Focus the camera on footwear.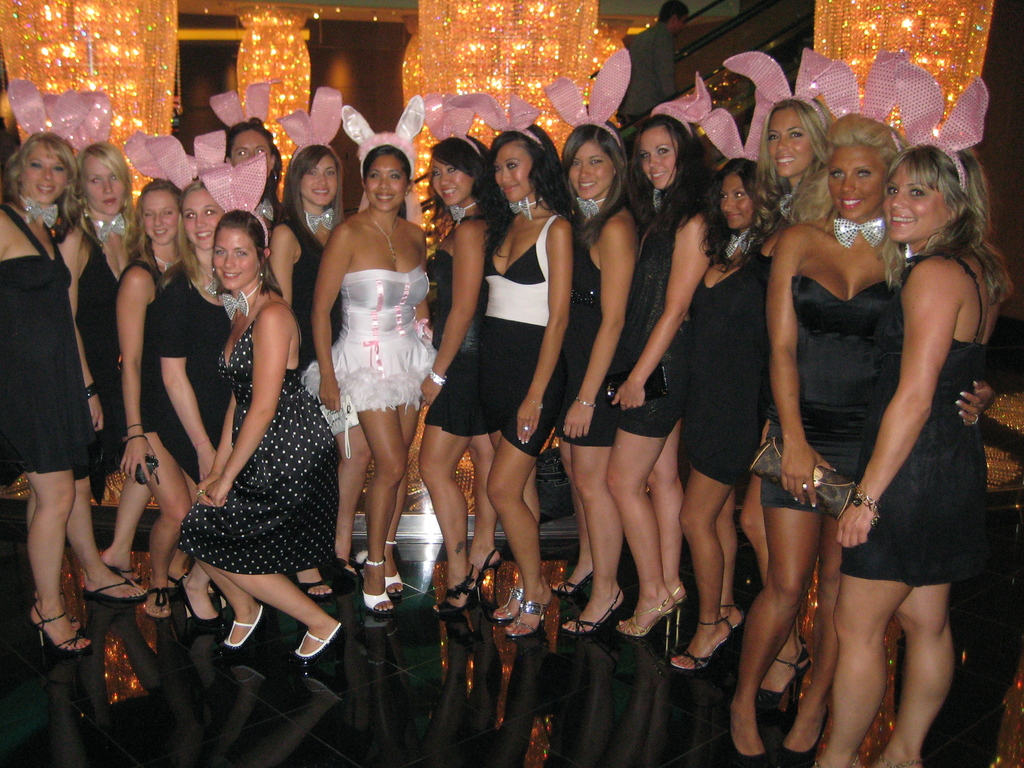
Focus region: [left=701, top=598, right=743, bottom=647].
